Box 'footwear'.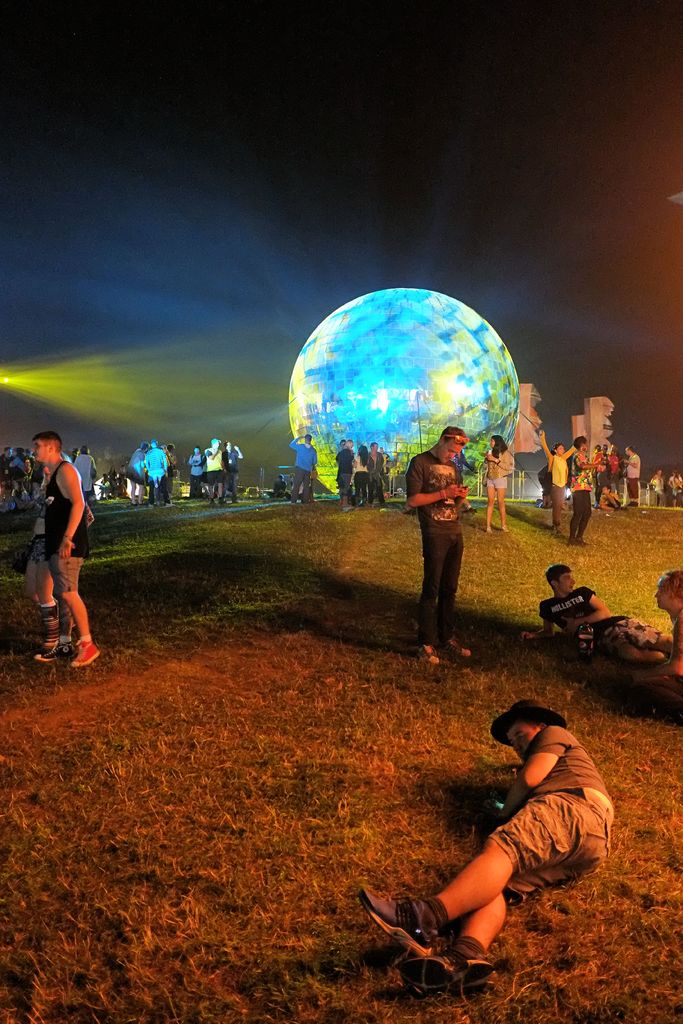
[442, 637, 472, 659].
